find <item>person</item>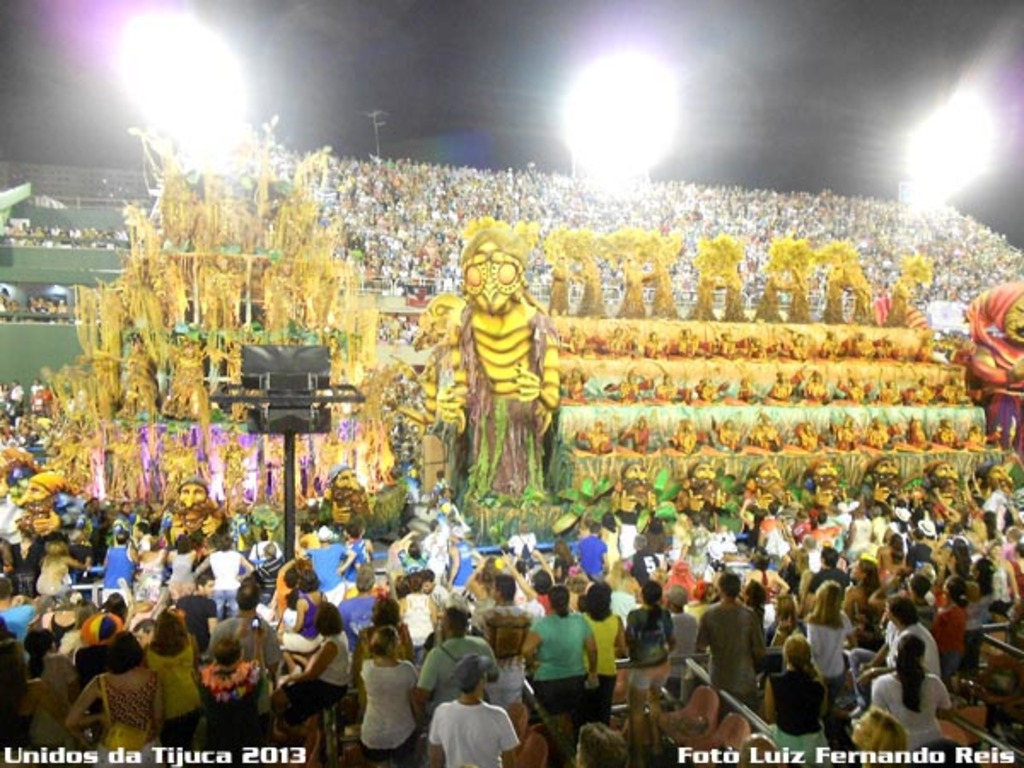
bbox=[626, 580, 674, 746]
